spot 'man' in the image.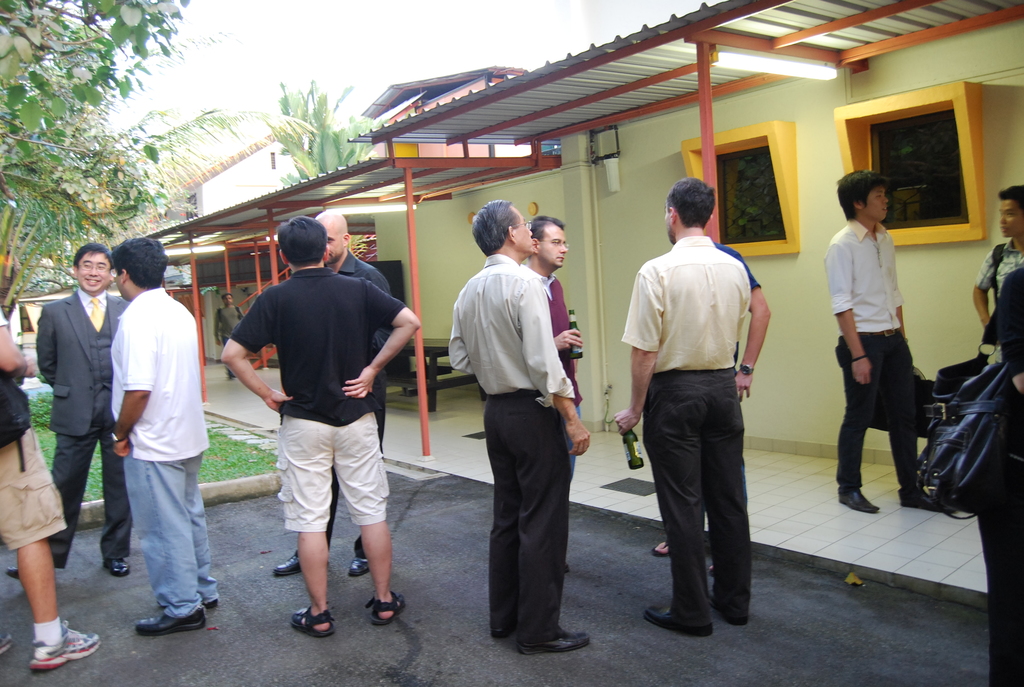
'man' found at <bbox>612, 177, 751, 637</bbox>.
